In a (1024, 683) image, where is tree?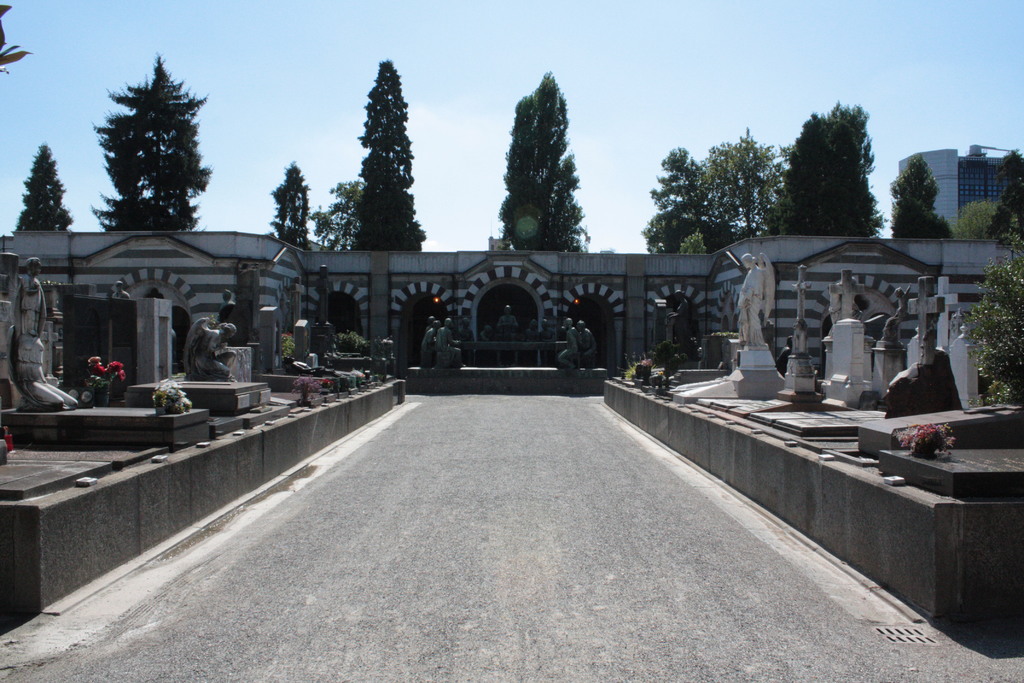
(8, 145, 68, 231).
